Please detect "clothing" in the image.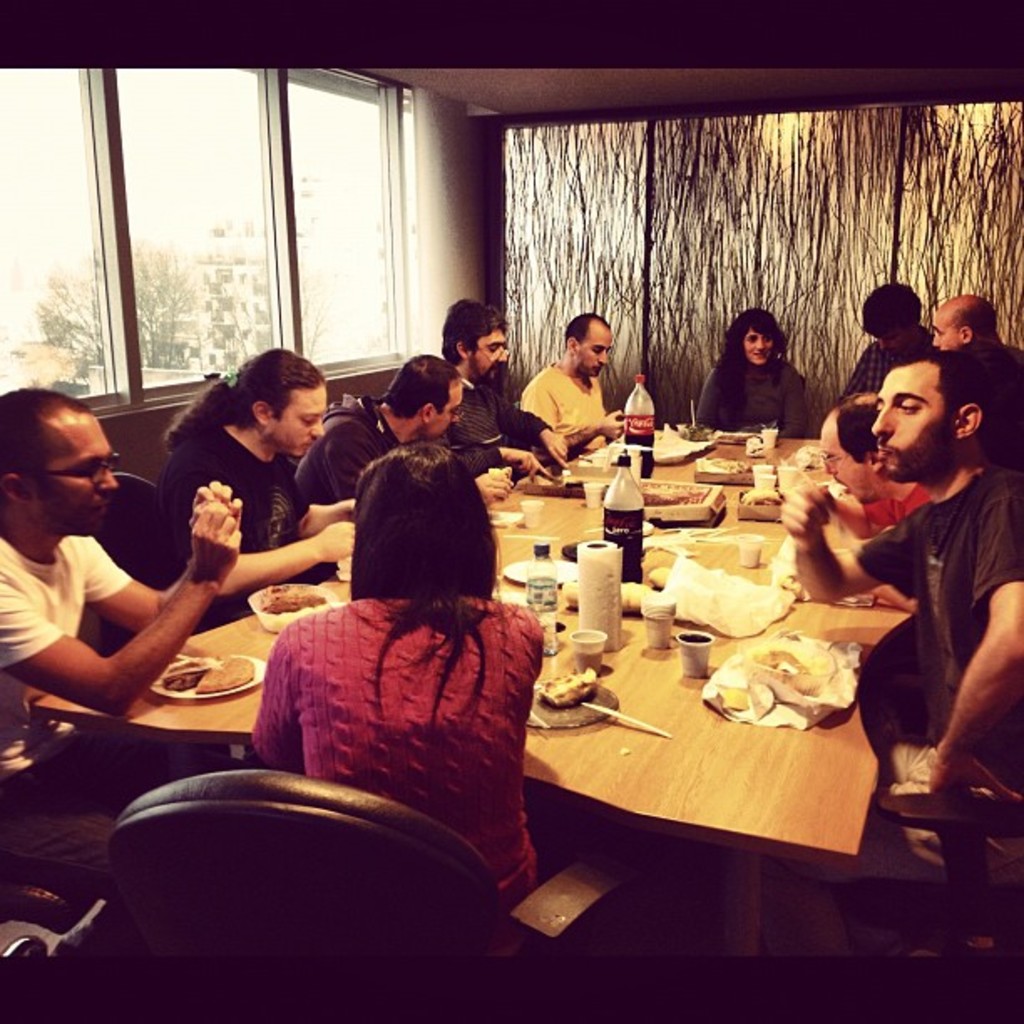
pyautogui.locateOnScreen(457, 378, 552, 465).
